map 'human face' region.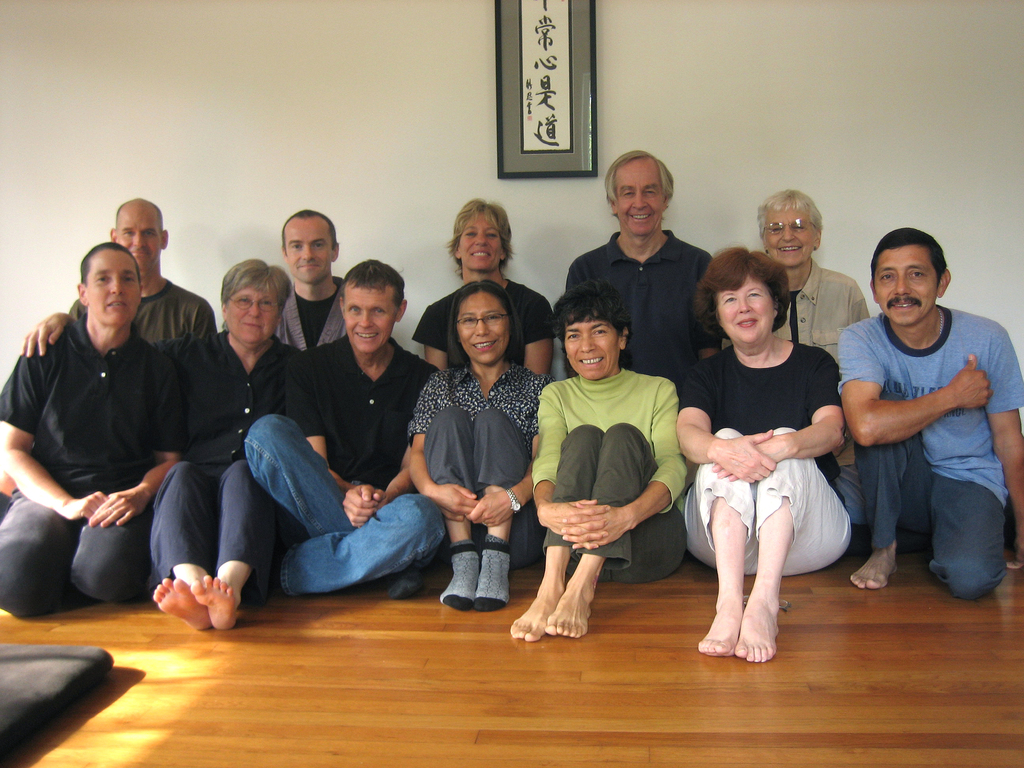
Mapped to bbox=(281, 212, 324, 282).
